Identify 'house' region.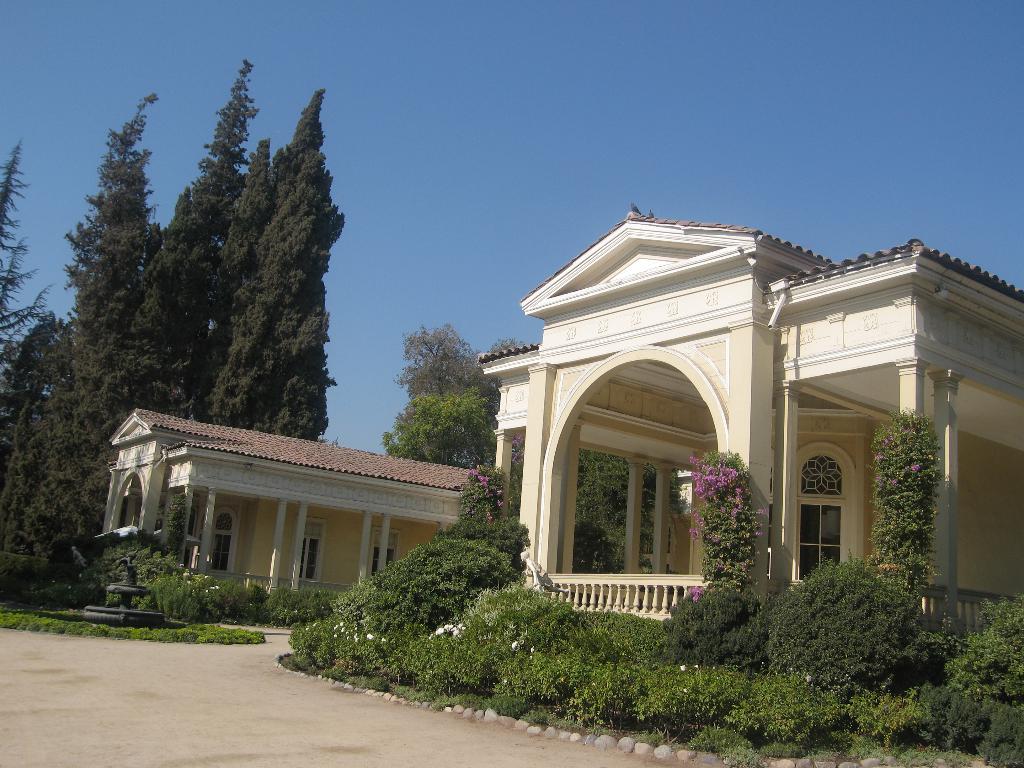
Region: 476 214 1023 648.
